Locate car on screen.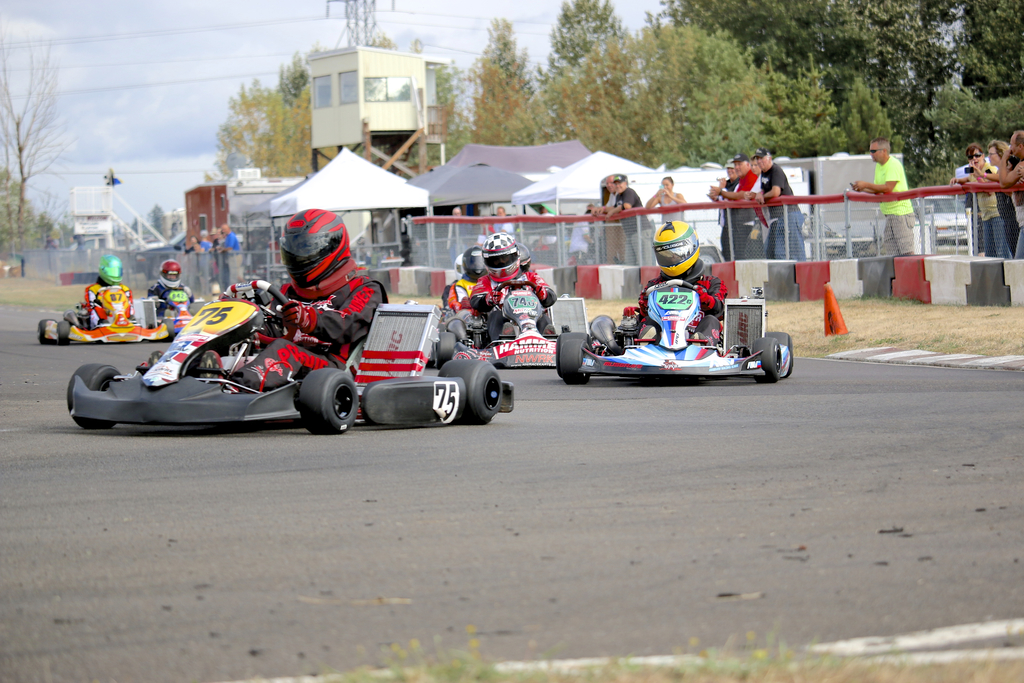
On screen at BBox(559, 284, 794, 384).
